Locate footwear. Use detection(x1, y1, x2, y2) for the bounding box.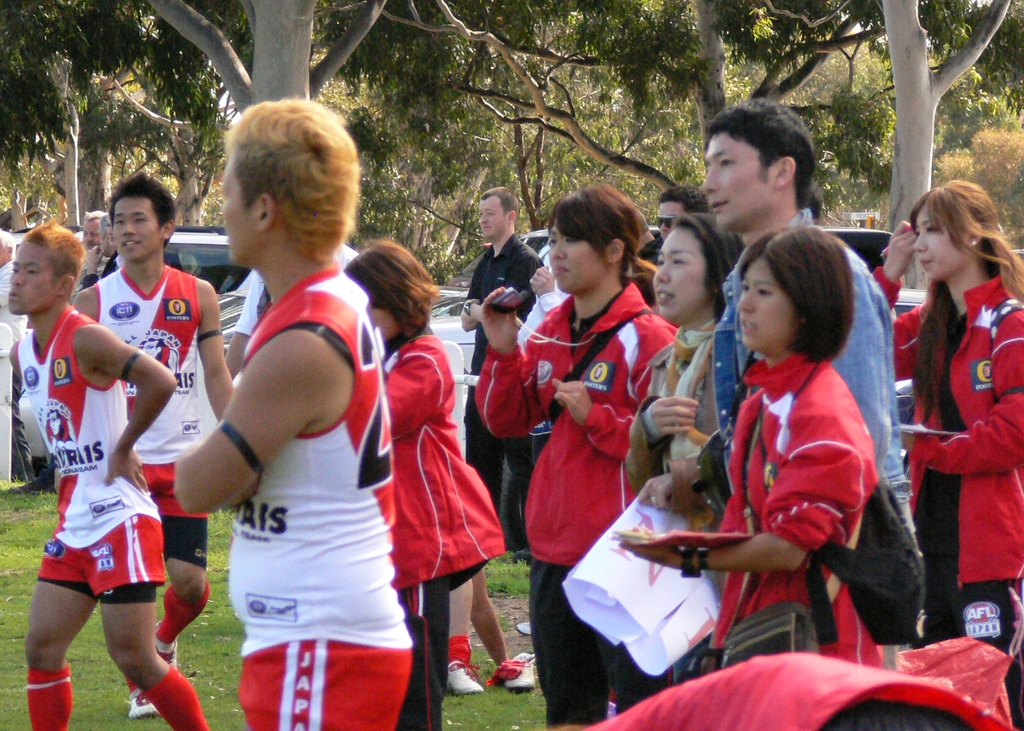
detection(514, 618, 530, 634).
